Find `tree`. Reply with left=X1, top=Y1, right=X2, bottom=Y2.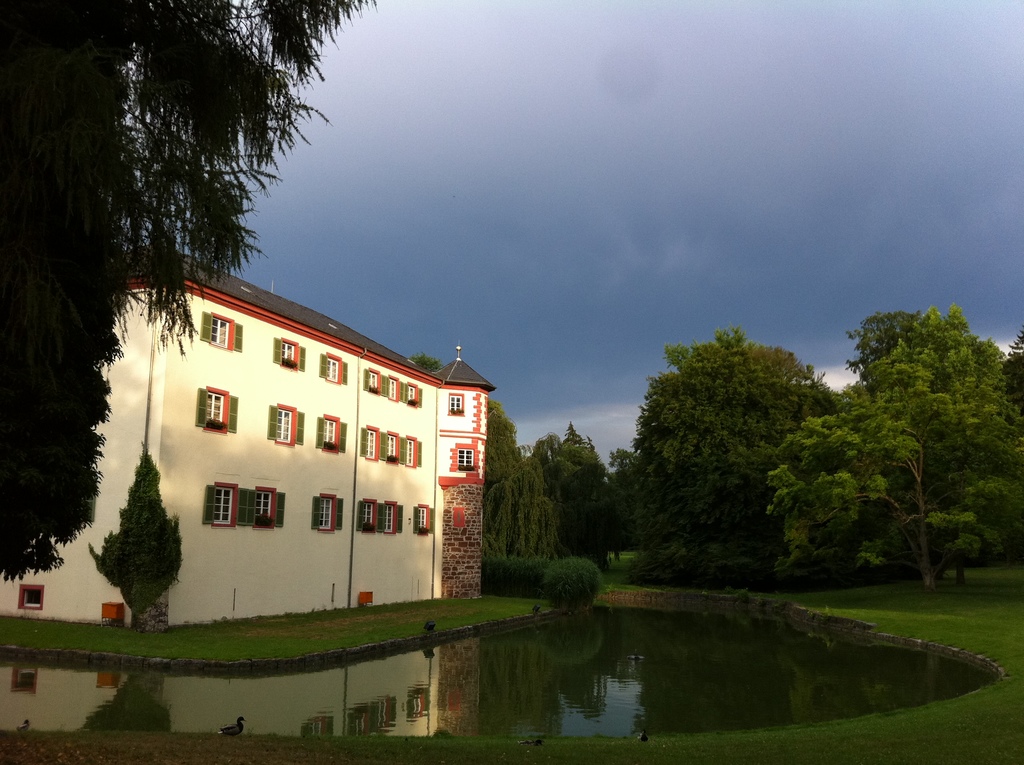
left=411, top=358, right=442, bottom=375.
